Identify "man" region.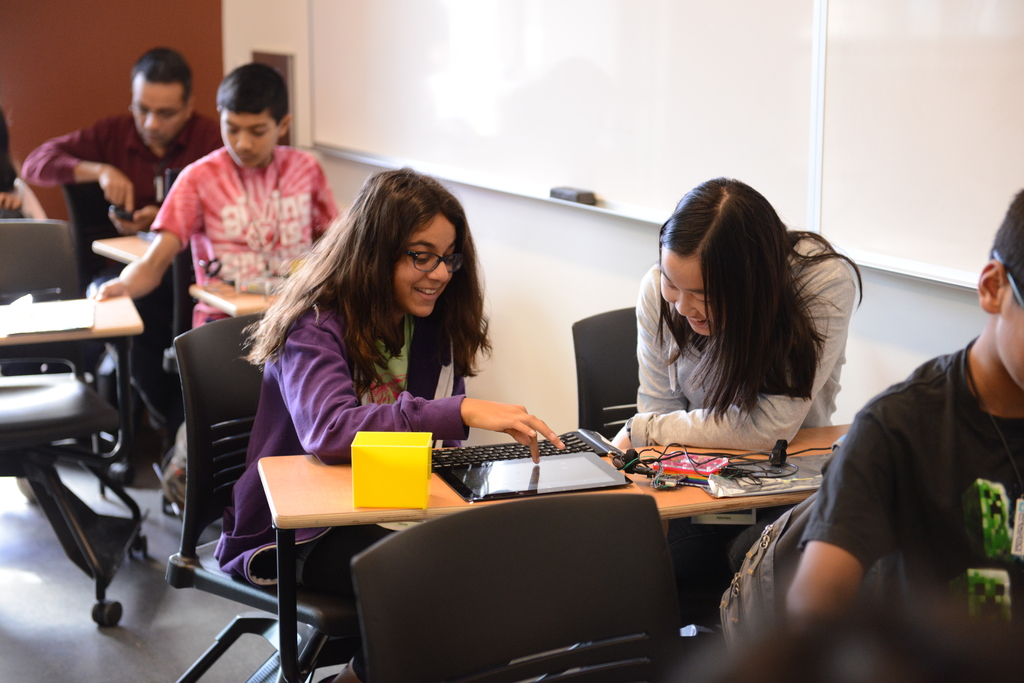
Region: (25,43,216,335).
